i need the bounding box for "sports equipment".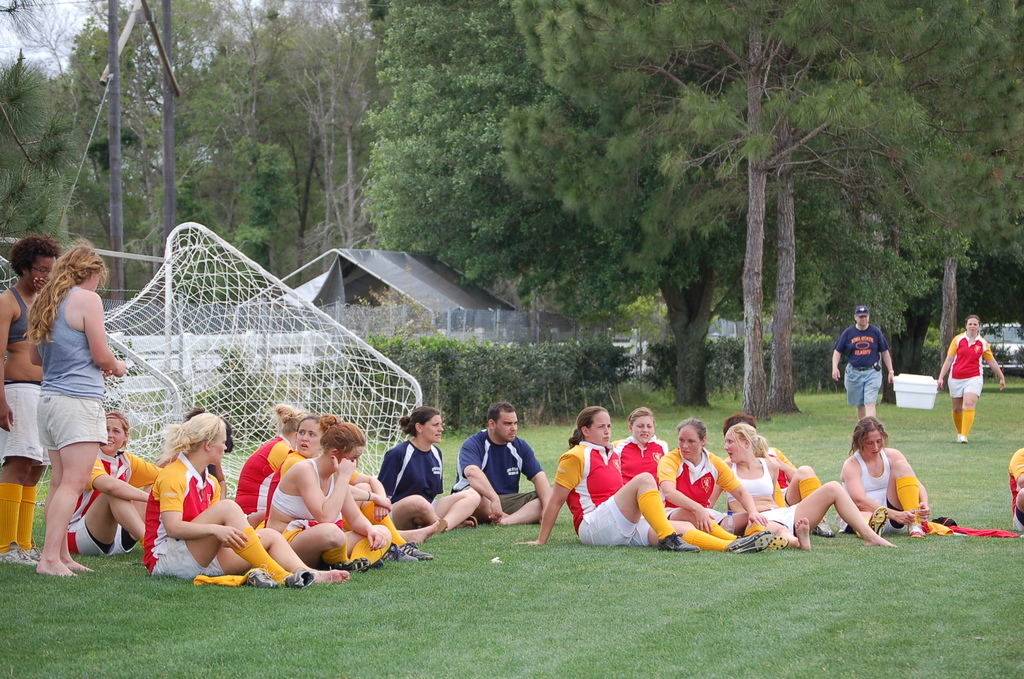
Here it is: (x1=335, y1=552, x2=373, y2=578).
